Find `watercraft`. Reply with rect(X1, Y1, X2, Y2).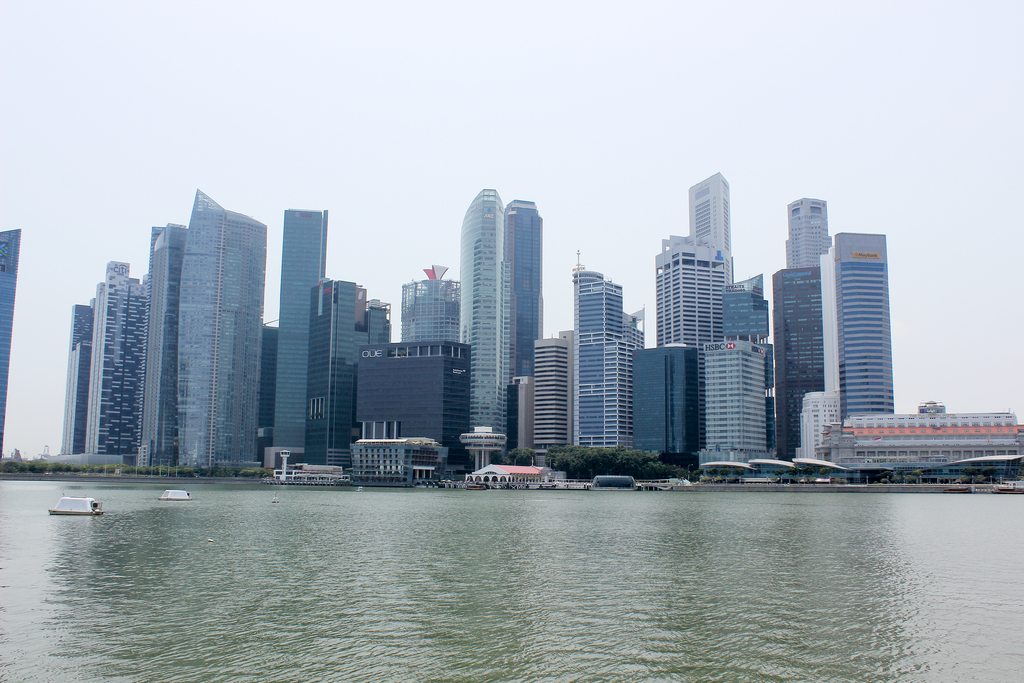
rect(157, 490, 196, 503).
